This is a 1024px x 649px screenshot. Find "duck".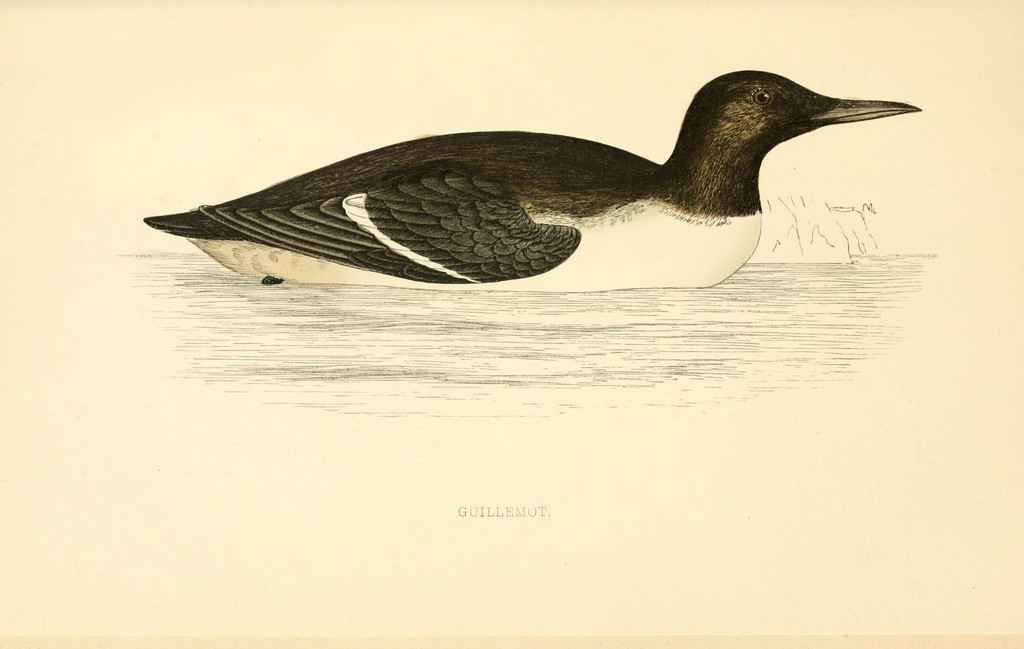
Bounding box: <region>139, 44, 961, 301</region>.
